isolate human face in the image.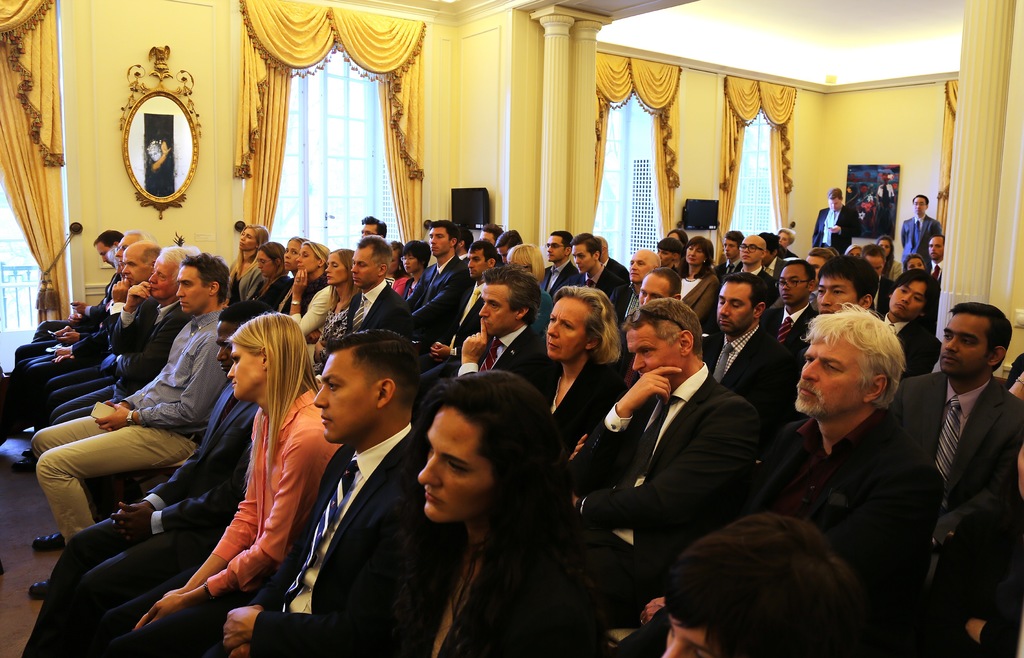
Isolated region: l=634, t=277, r=672, b=306.
